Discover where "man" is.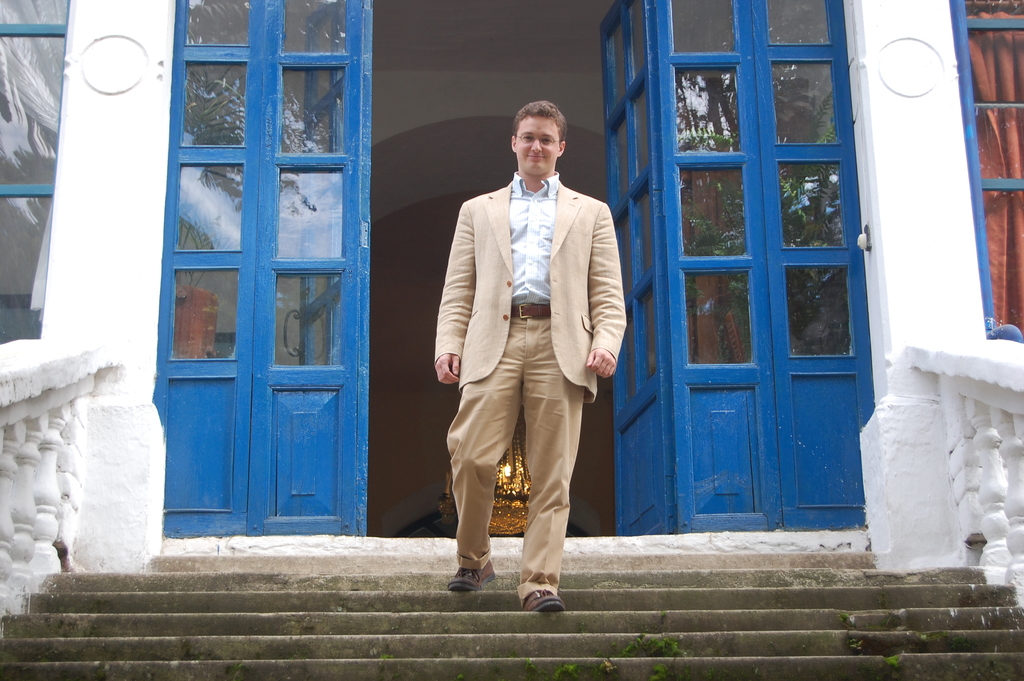
Discovered at l=432, t=87, r=632, b=629.
